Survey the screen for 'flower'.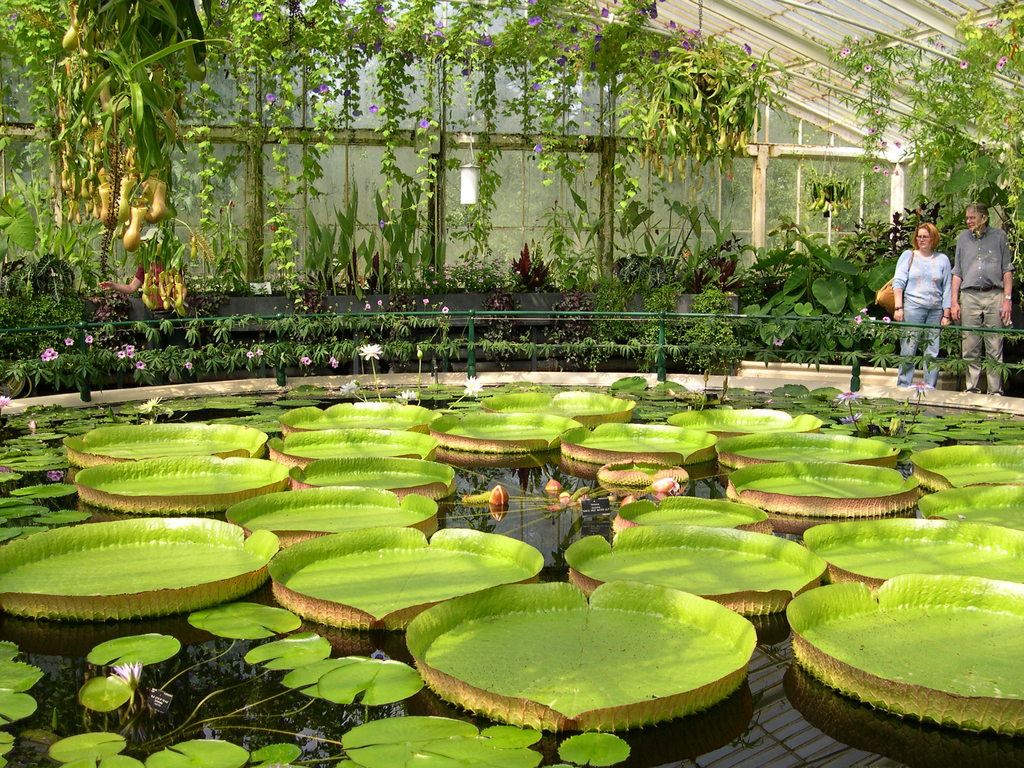
Survey found: box(960, 60, 967, 70).
